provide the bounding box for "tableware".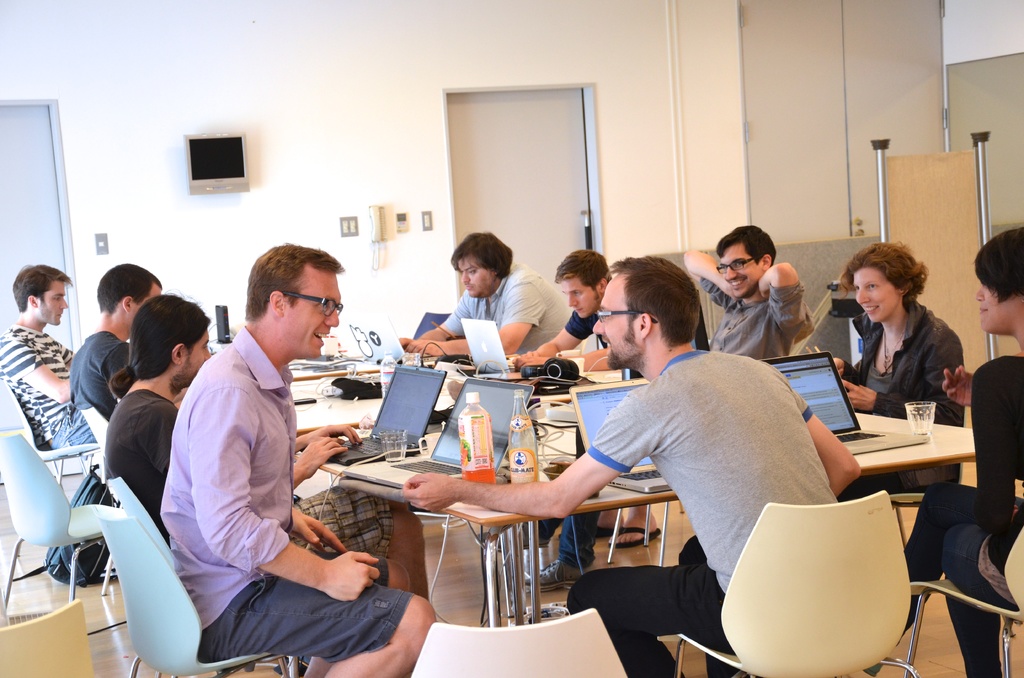
x1=906 y1=398 x2=936 y2=435.
